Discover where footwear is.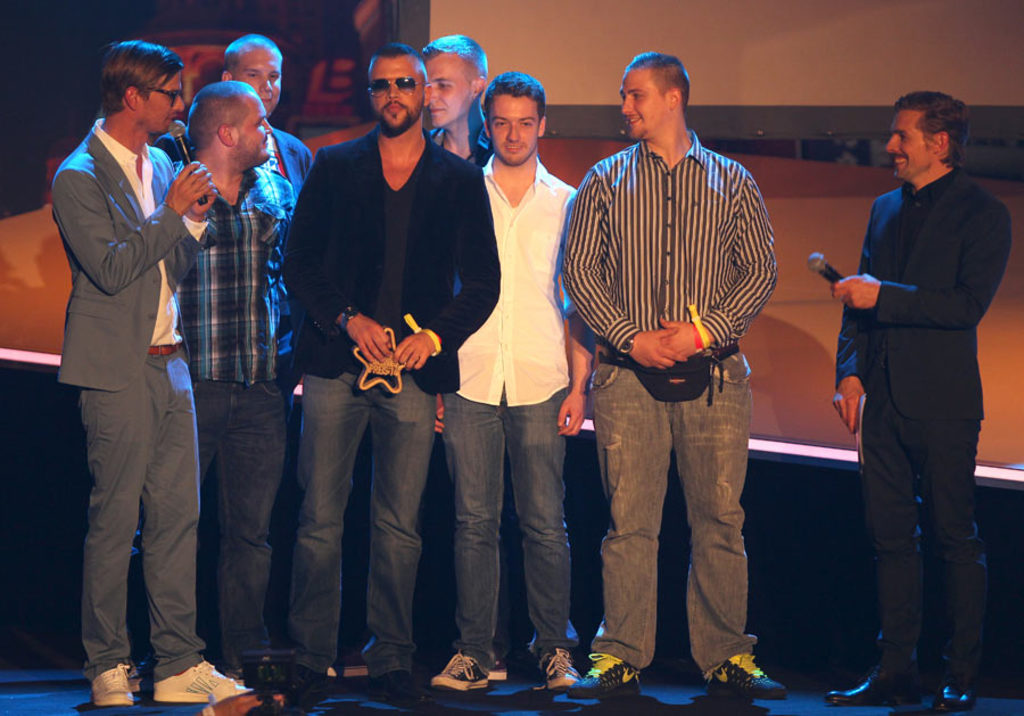
Discovered at BBox(539, 652, 585, 690).
